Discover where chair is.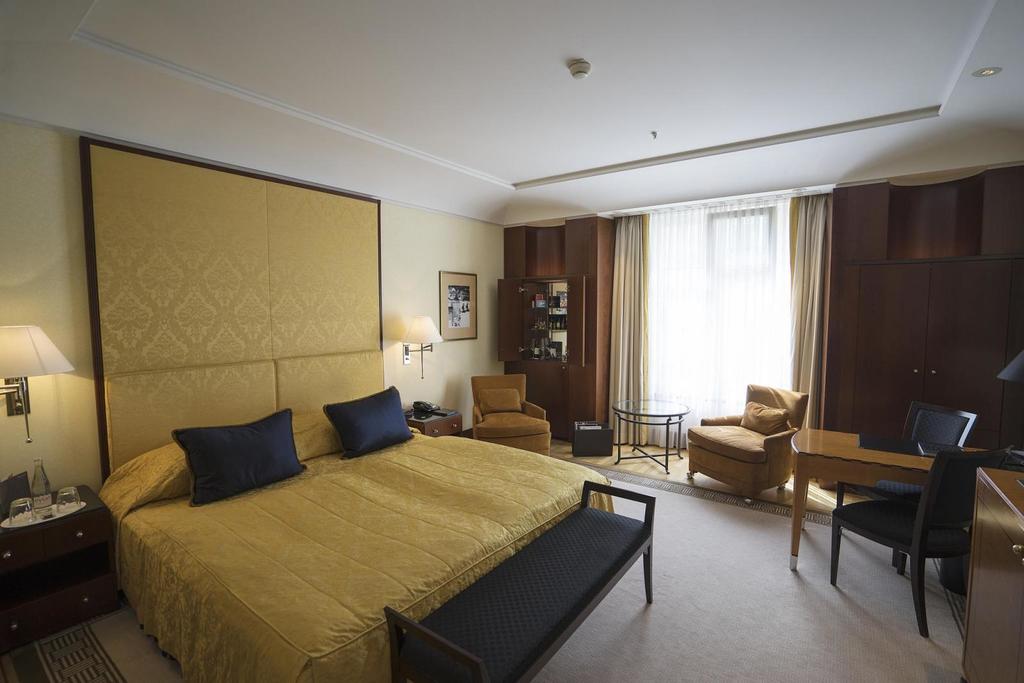
Discovered at bbox(871, 397, 981, 472).
